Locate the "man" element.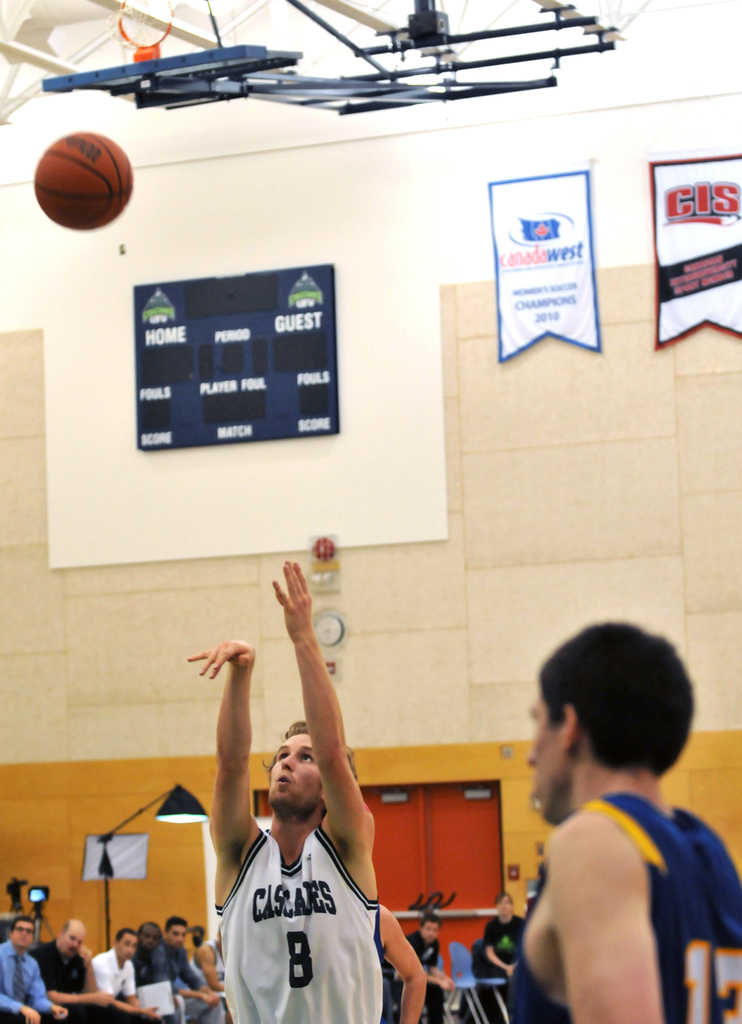
Element bbox: <region>186, 561, 375, 1023</region>.
